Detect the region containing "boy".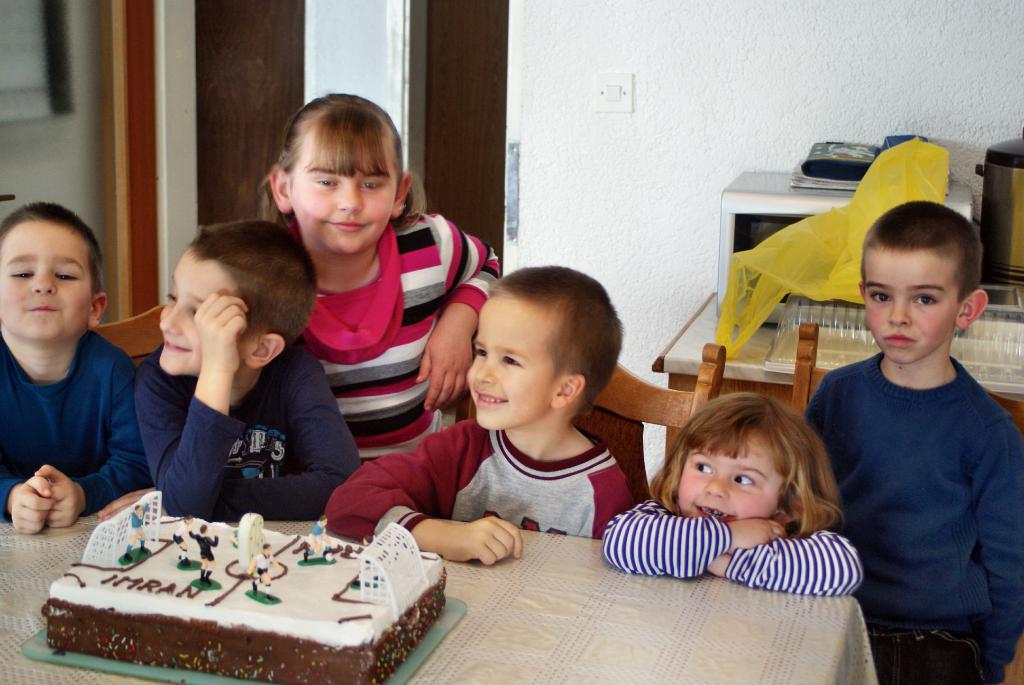
x1=0, y1=189, x2=154, y2=536.
